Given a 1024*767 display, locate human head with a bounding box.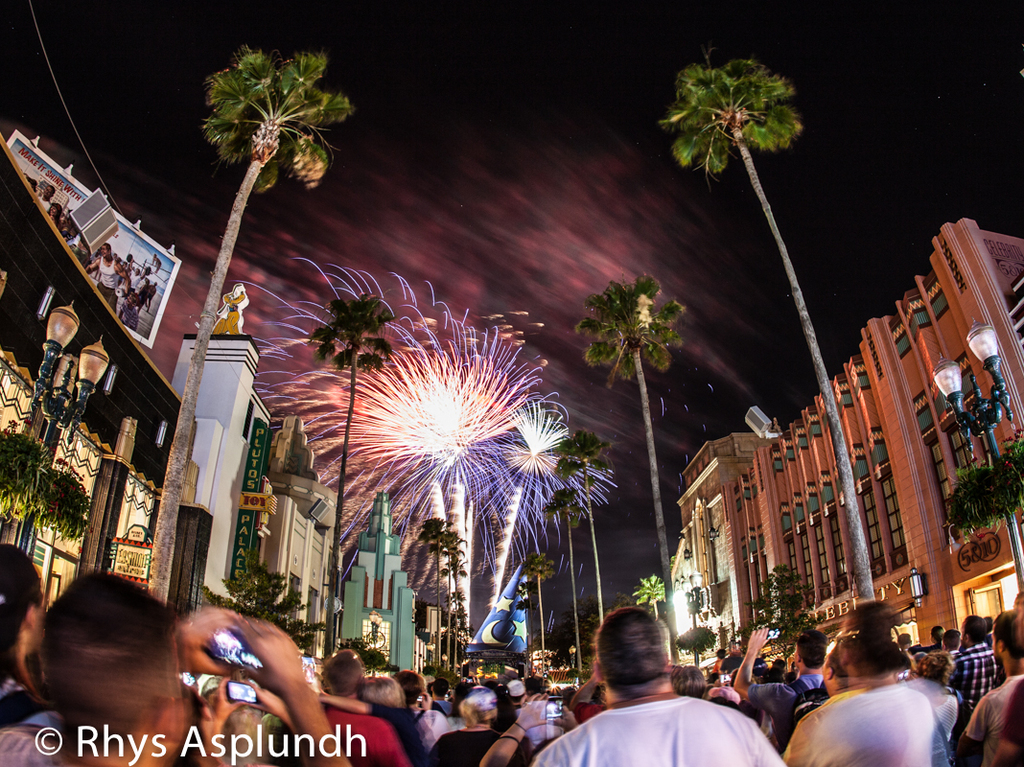
Located: box(590, 622, 690, 715).
